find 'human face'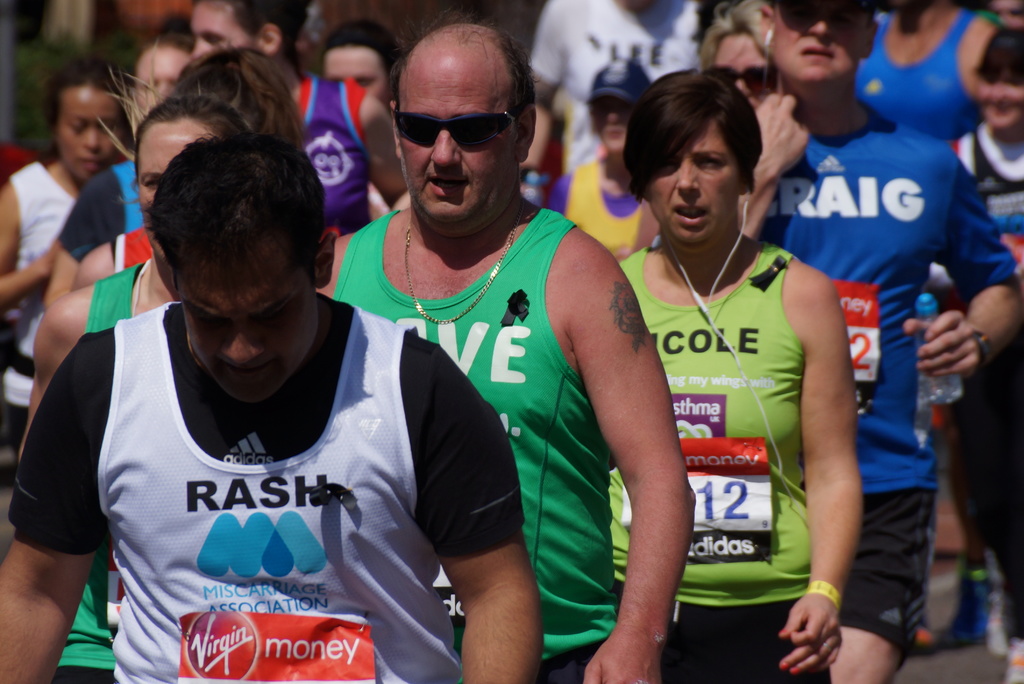
(330,42,392,100)
